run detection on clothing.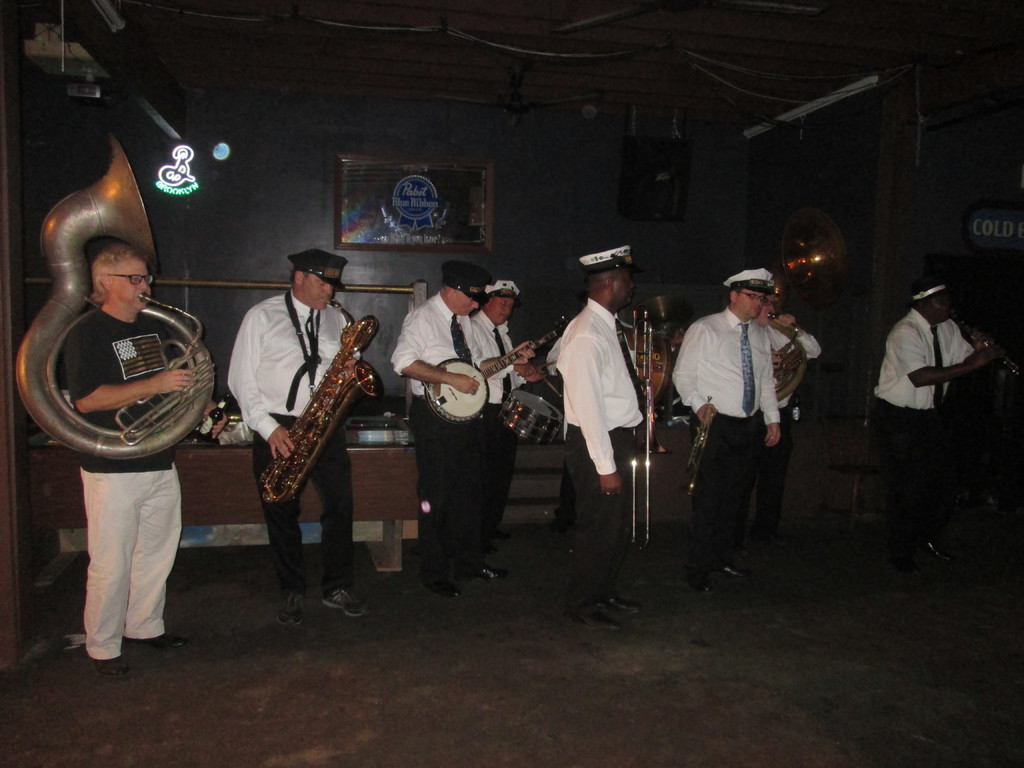
Result: [left=868, top=312, right=972, bottom=422].
